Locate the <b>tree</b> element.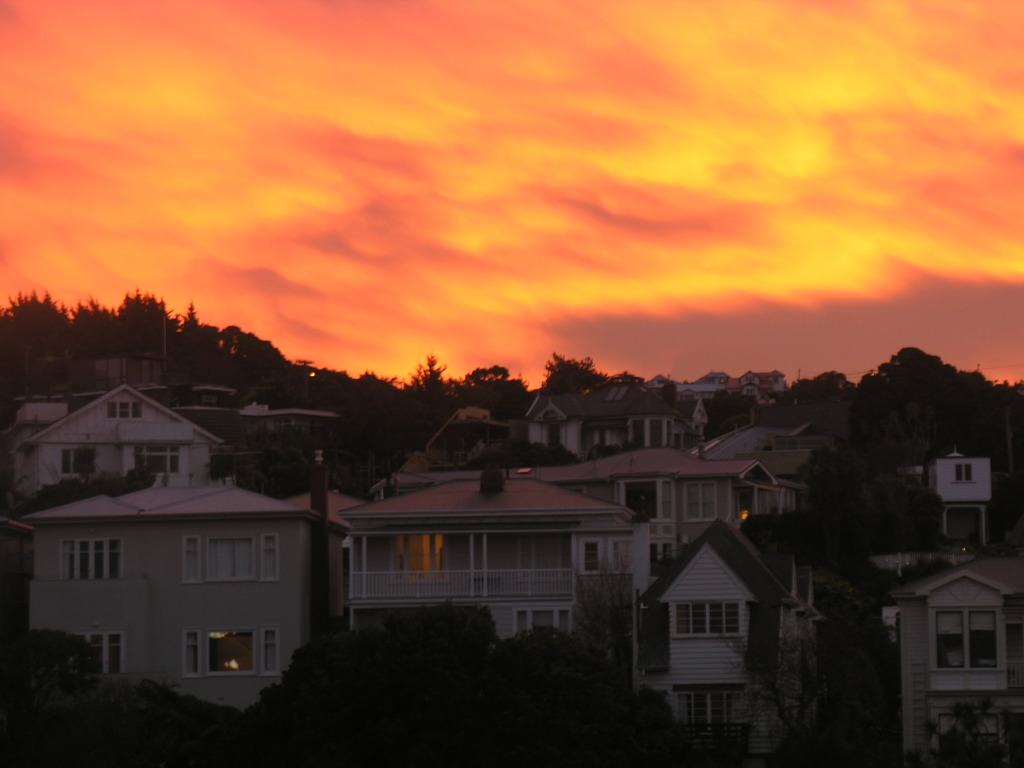
Element bbox: (left=810, top=367, right=858, bottom=389).
